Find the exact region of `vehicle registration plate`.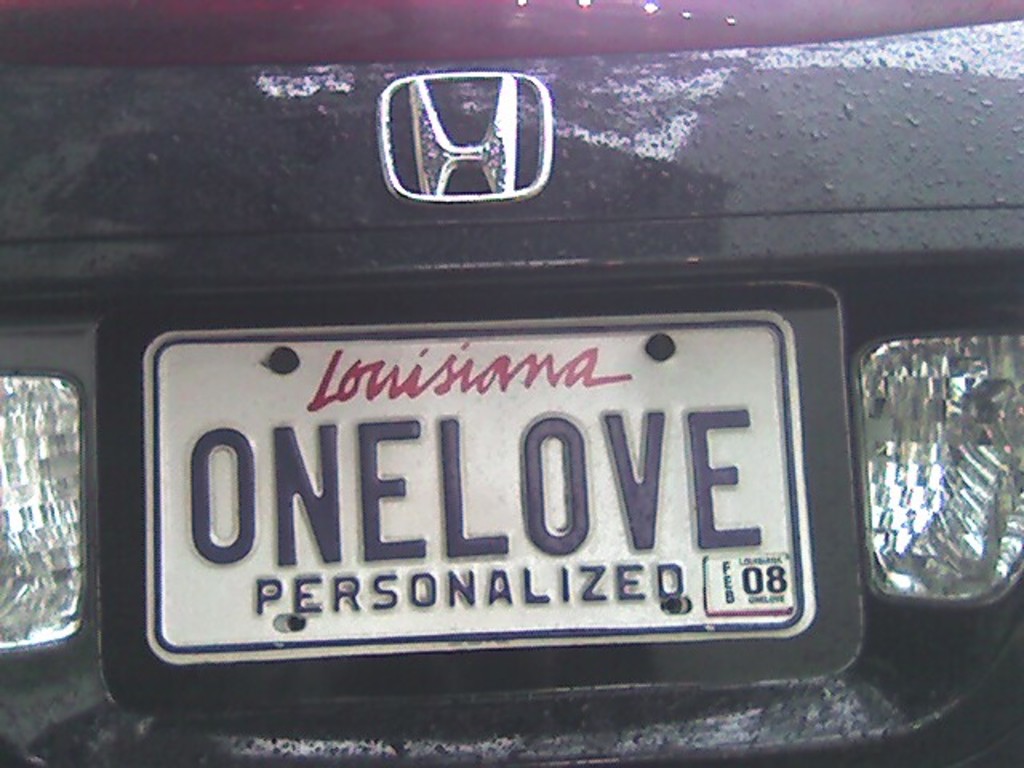
Exact region: l=144, t=322, r=818, b=669.
